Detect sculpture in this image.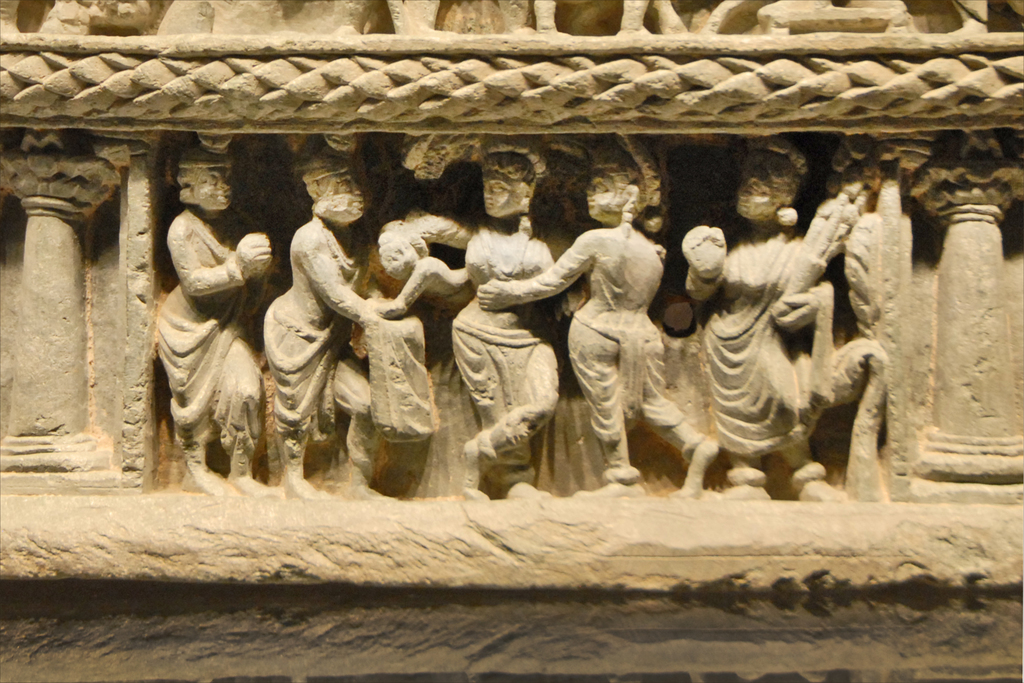
Detection: (left=669, top=115, right=899, bottom=495).
